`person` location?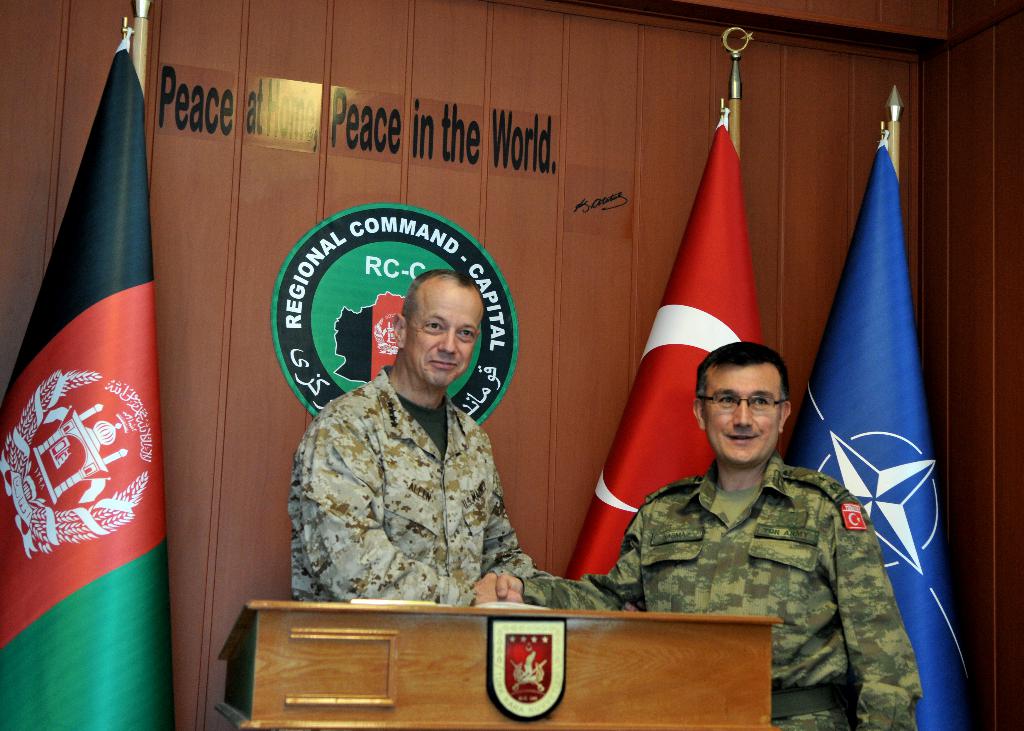
locate(301, 252, 541, 642)
